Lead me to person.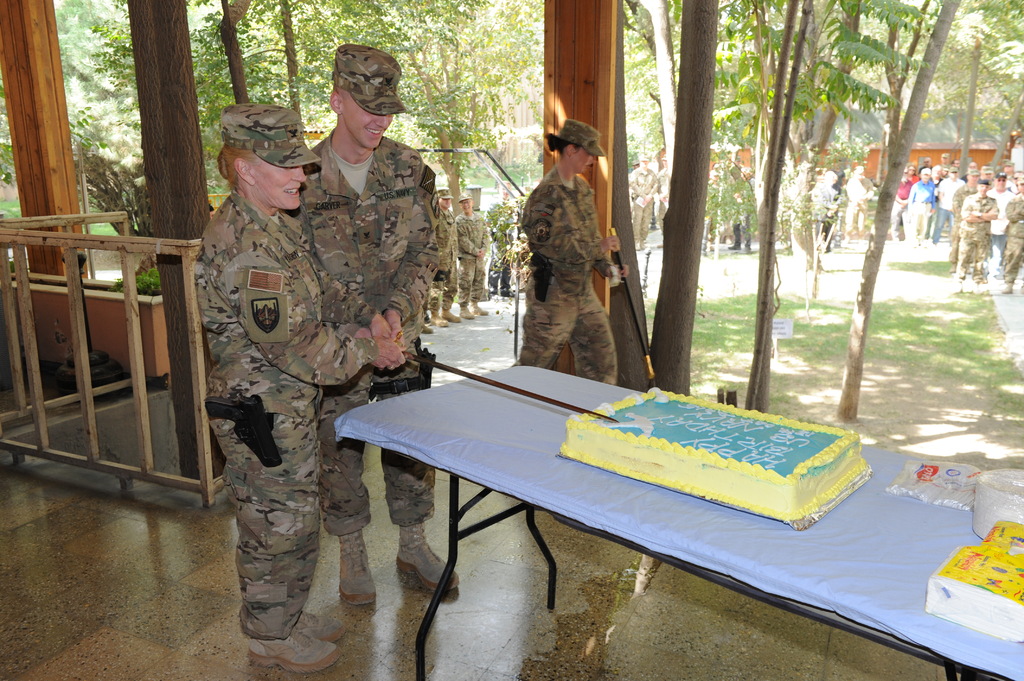
Lead to rect(932, 164, 970, 254).
